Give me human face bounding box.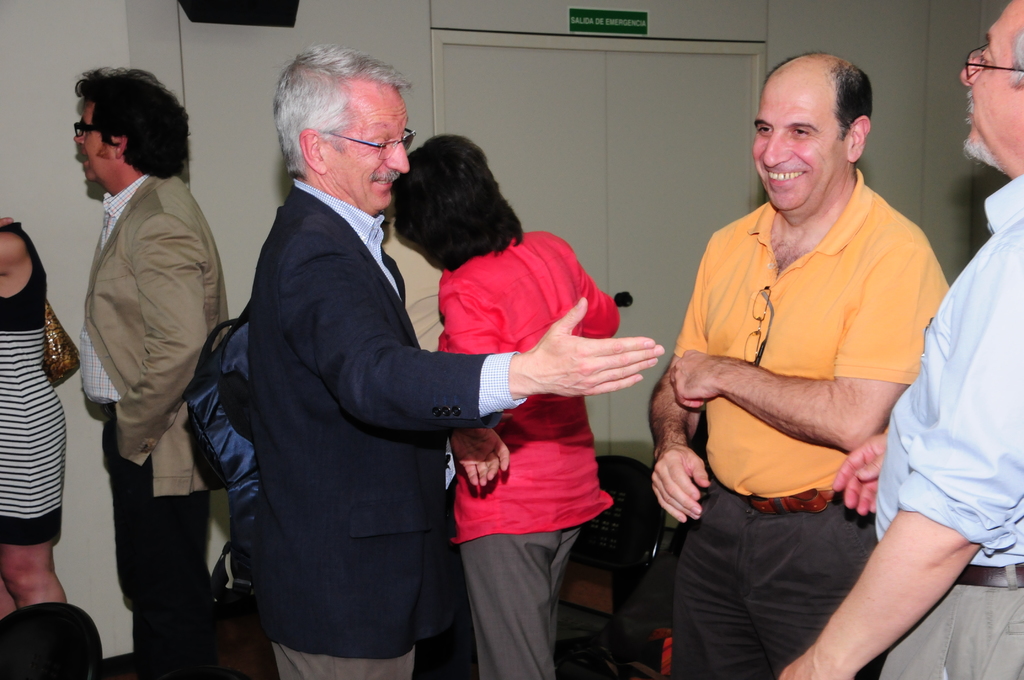
[x1=751, y1=74, x2=852, y2=214].
